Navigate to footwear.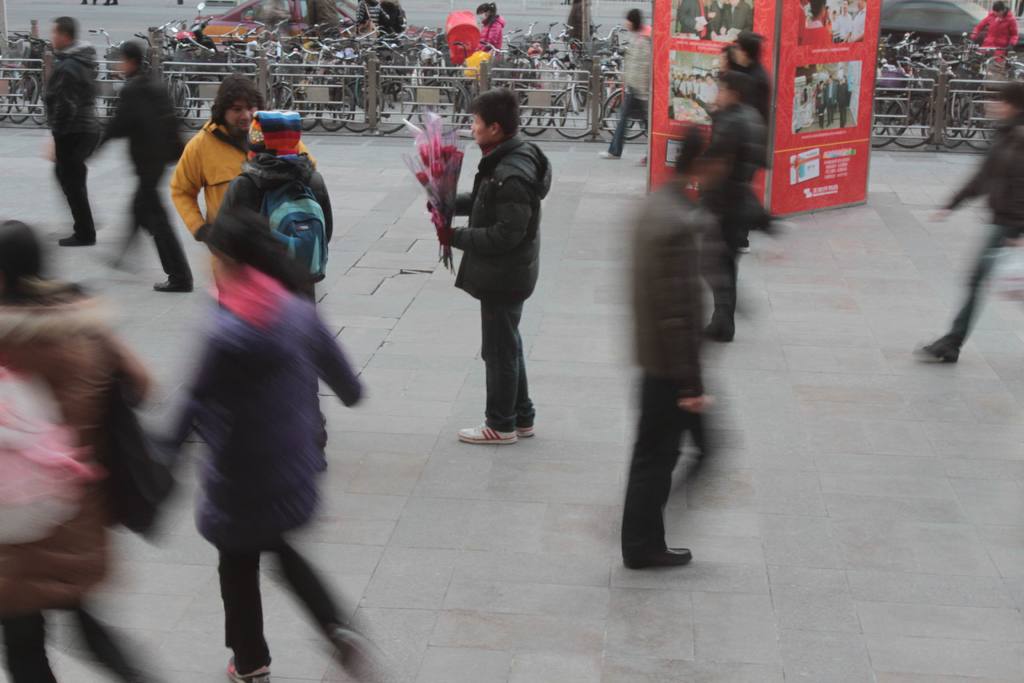
Navigation target: left=56, top=231, right=96, bottom=247.
